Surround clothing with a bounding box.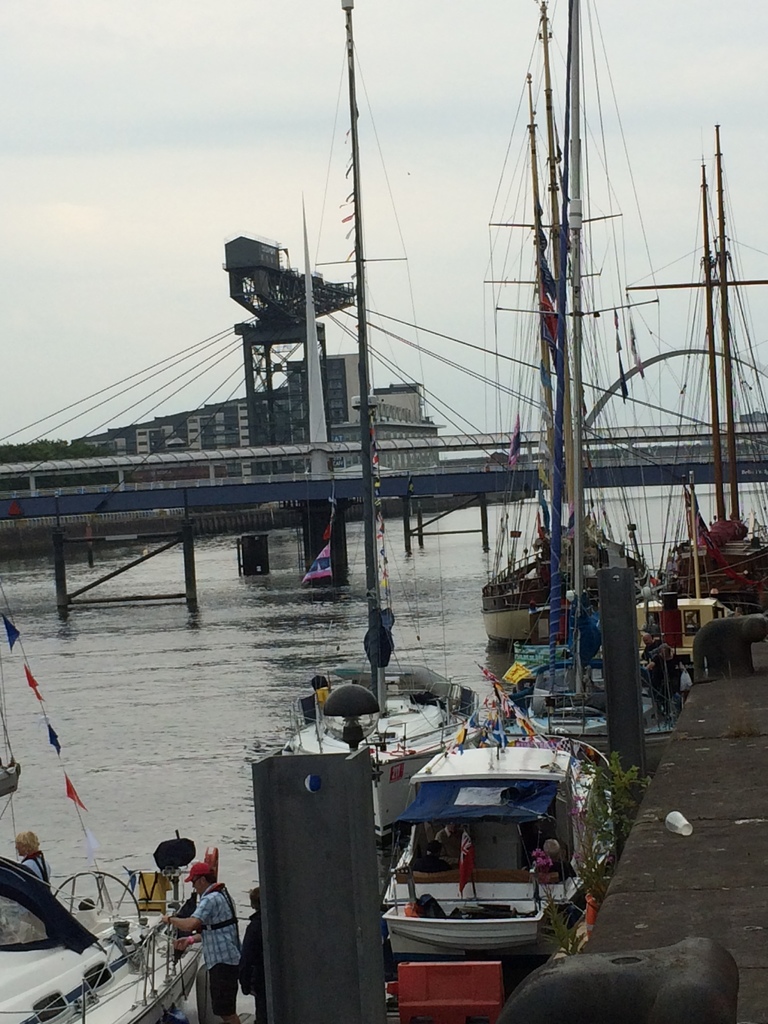
l=165, t=858, r=259, b=1023.
